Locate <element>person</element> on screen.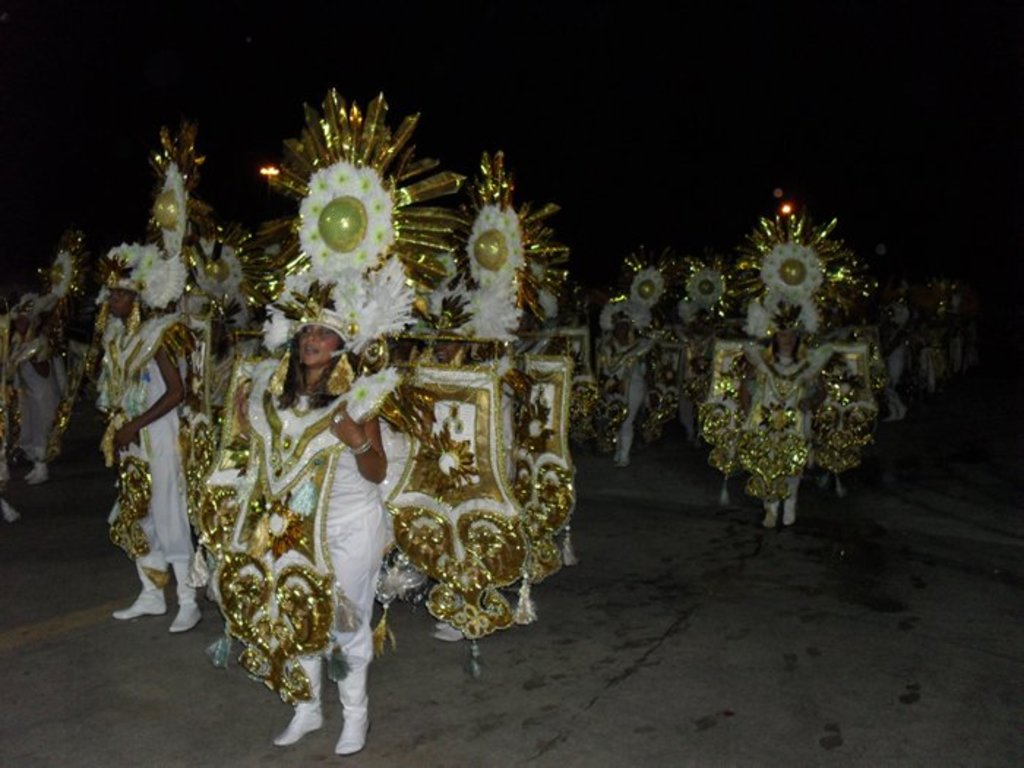
On screen at <box>249,300,394,756</box>.
